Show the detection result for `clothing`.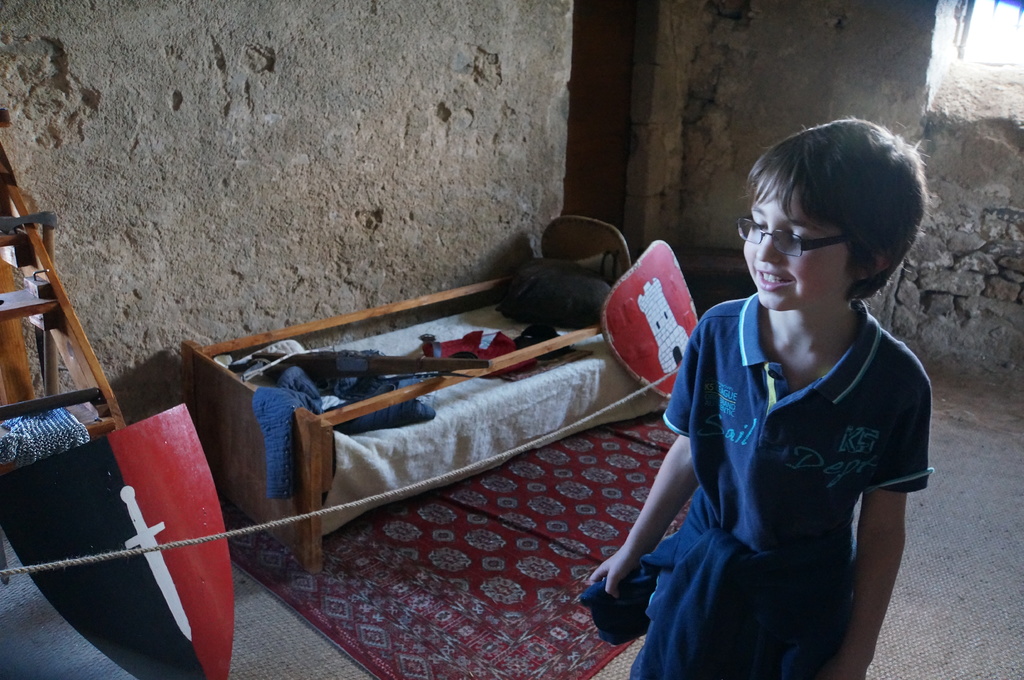
select_region(678, 264, 946, 645).
